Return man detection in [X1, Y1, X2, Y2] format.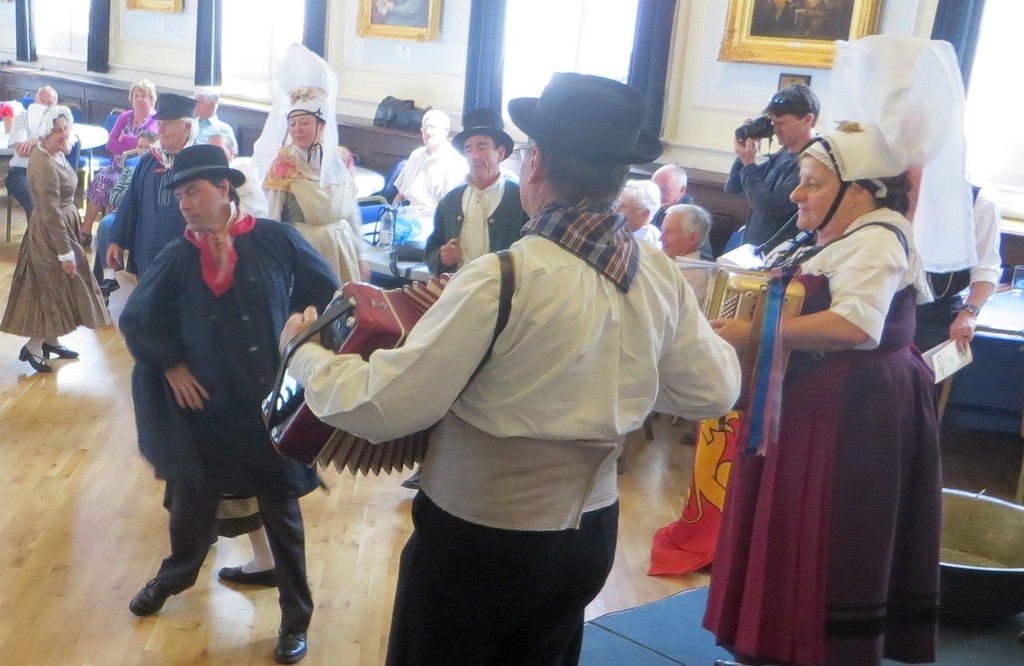
[616, 176, 661, 254].
